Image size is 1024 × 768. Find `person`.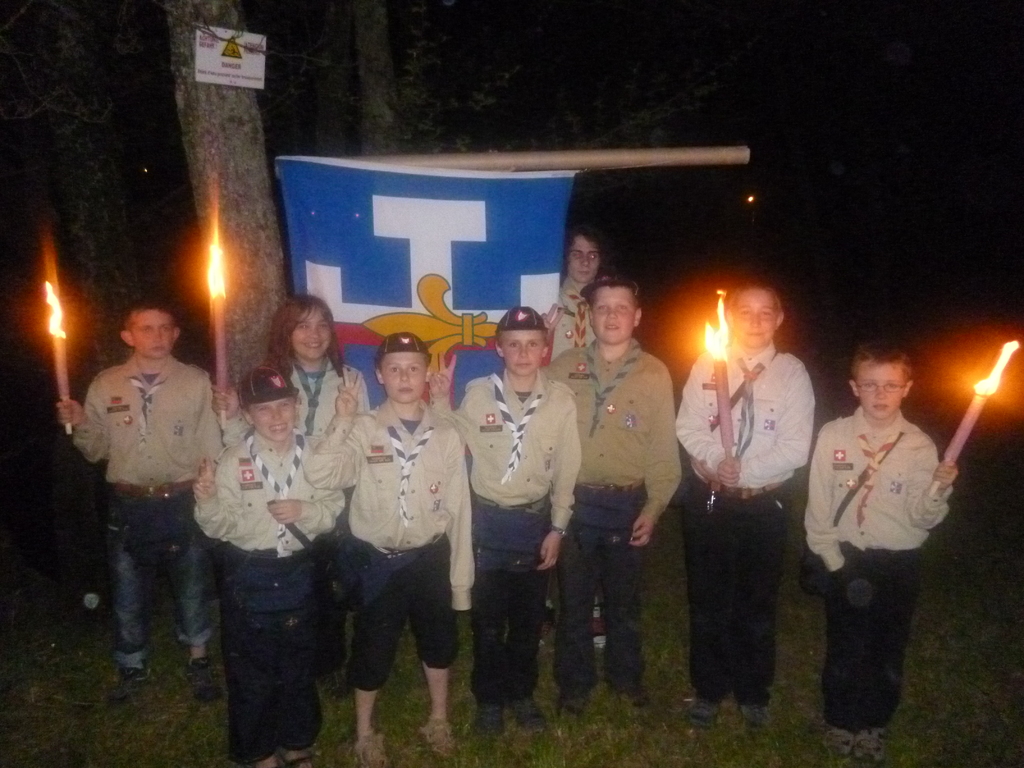
Rect(804, 331, 959, 767).
